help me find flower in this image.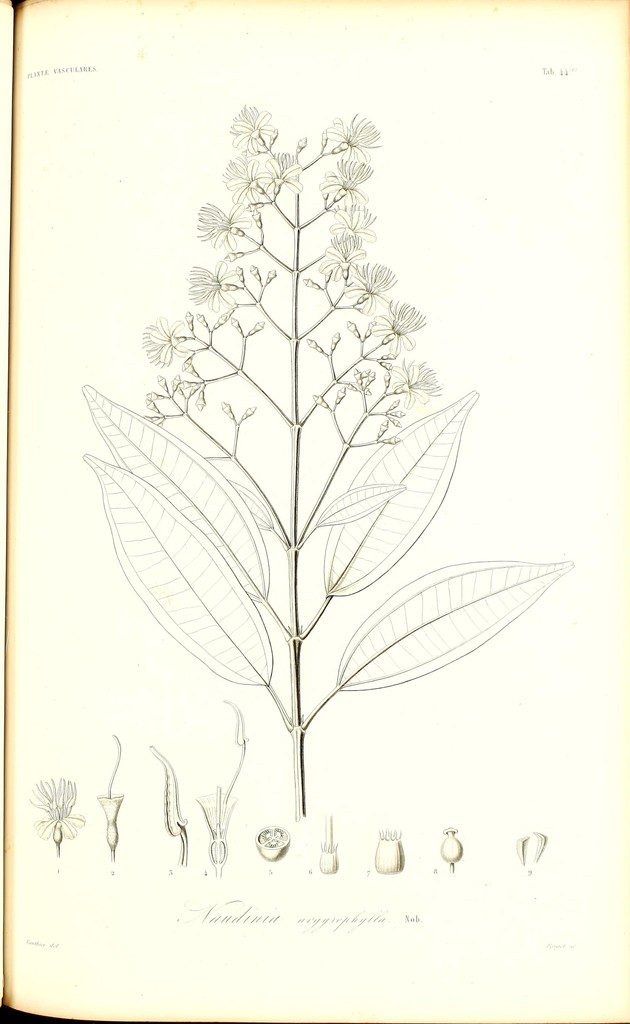
Found it: pyautogui.locateOnScreen(332, 200, 374, 239).
